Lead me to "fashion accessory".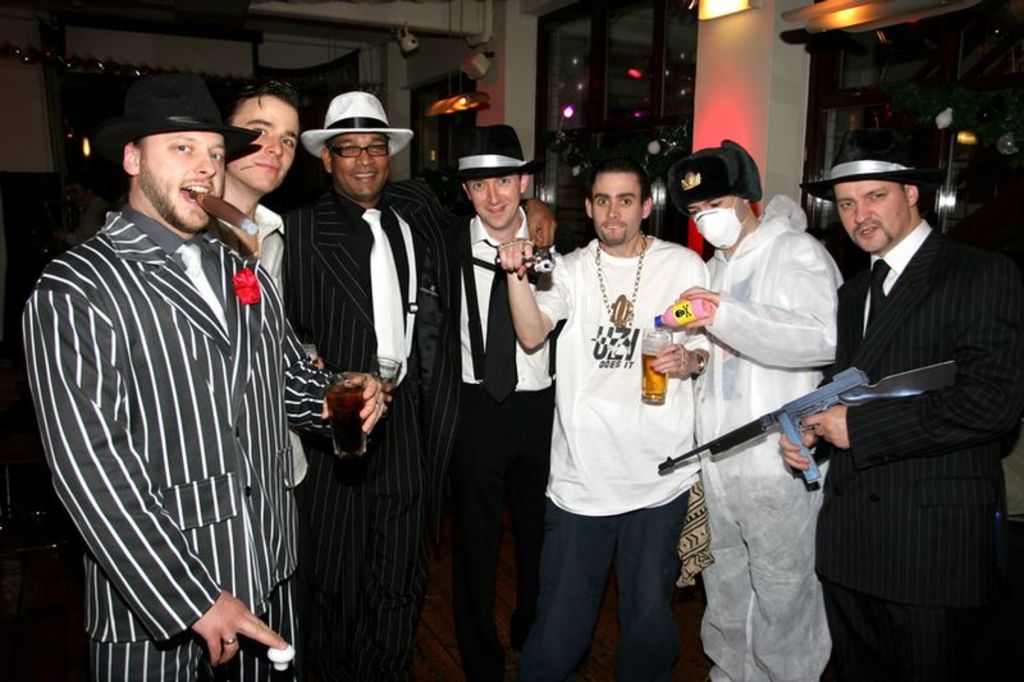
Lead to {"x1": 796, "y1": 131, "x2": 945, "y2": 201}.
